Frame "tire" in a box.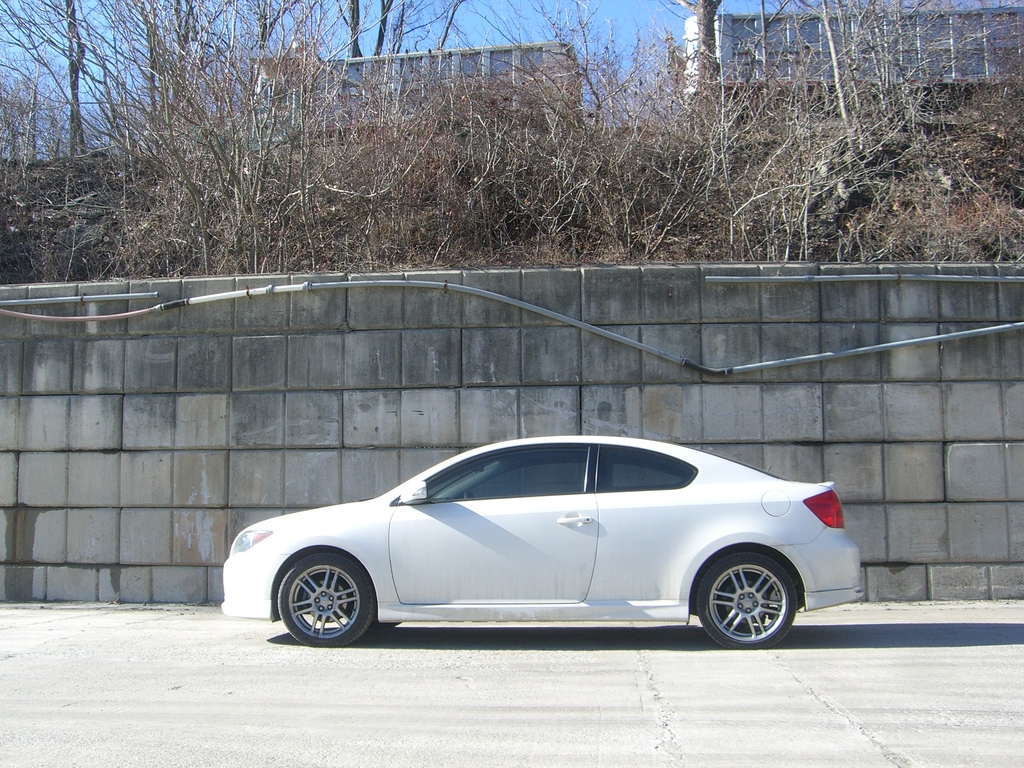
locate(273, 558, 381, 655).
